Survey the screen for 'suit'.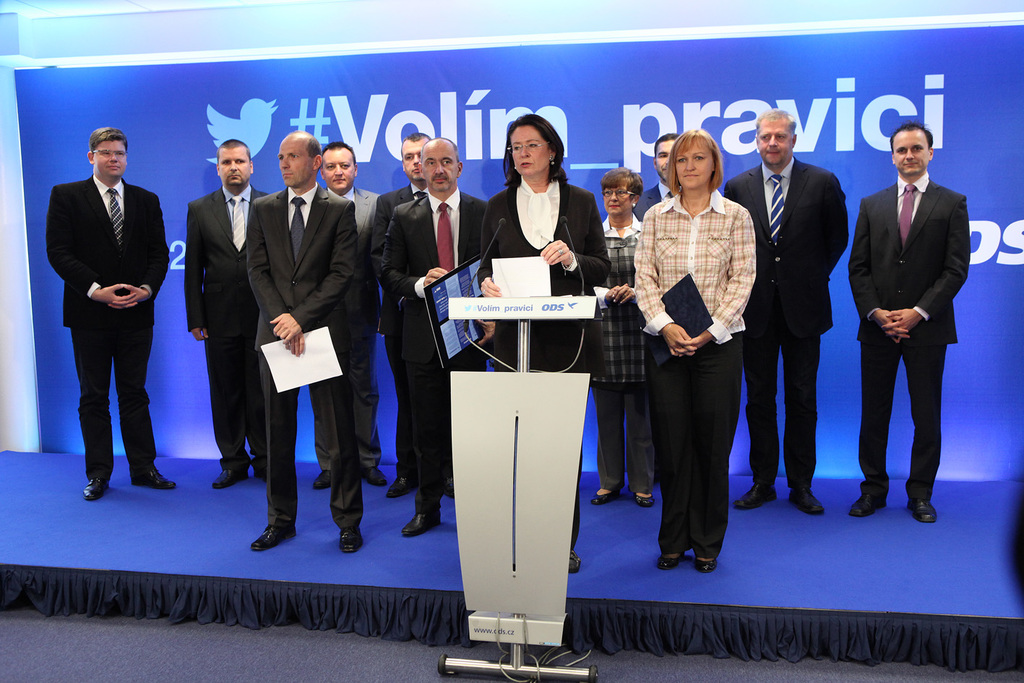
Survey found: {"x1": 637, "y1": 178, "x2": 683, "y2": 220}.
